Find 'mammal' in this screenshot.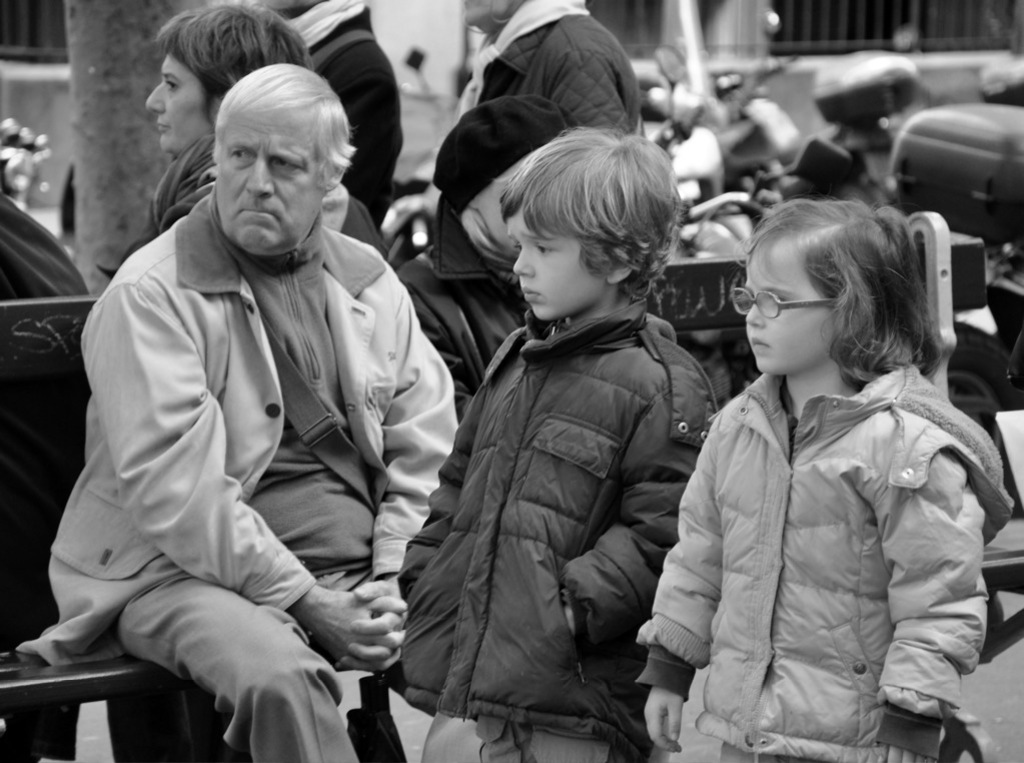
The bounding box for 'mammal' is l=636, t=191, r=1014, b=732.
